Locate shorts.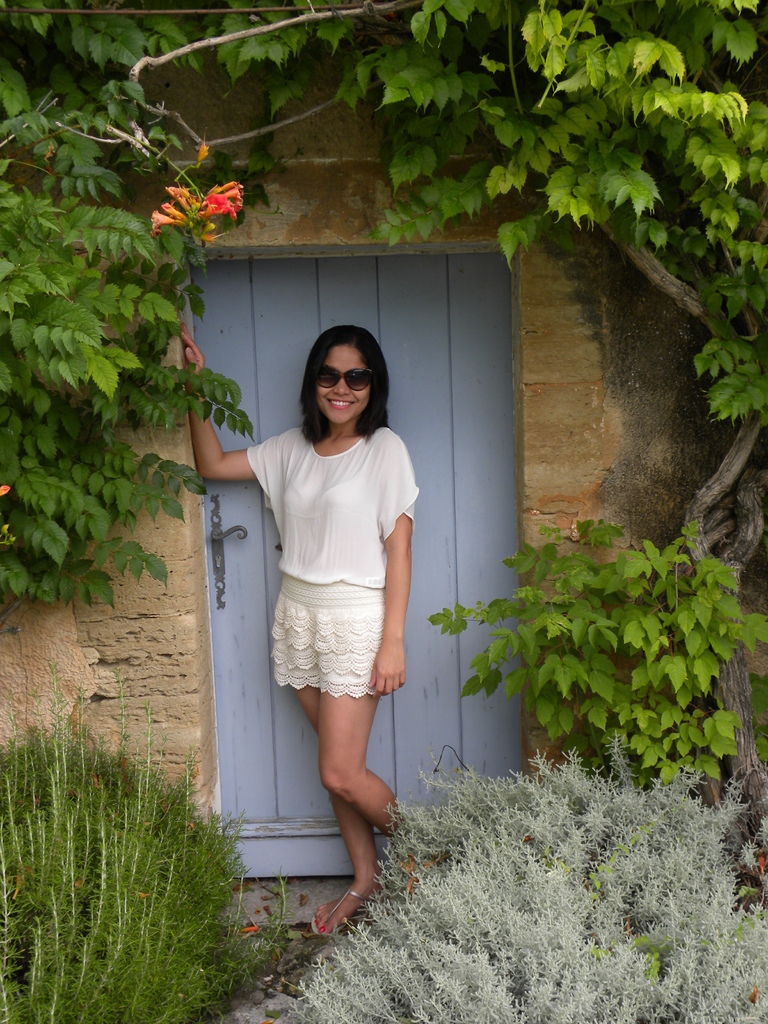
Bounding box: 237:571:410:711.
